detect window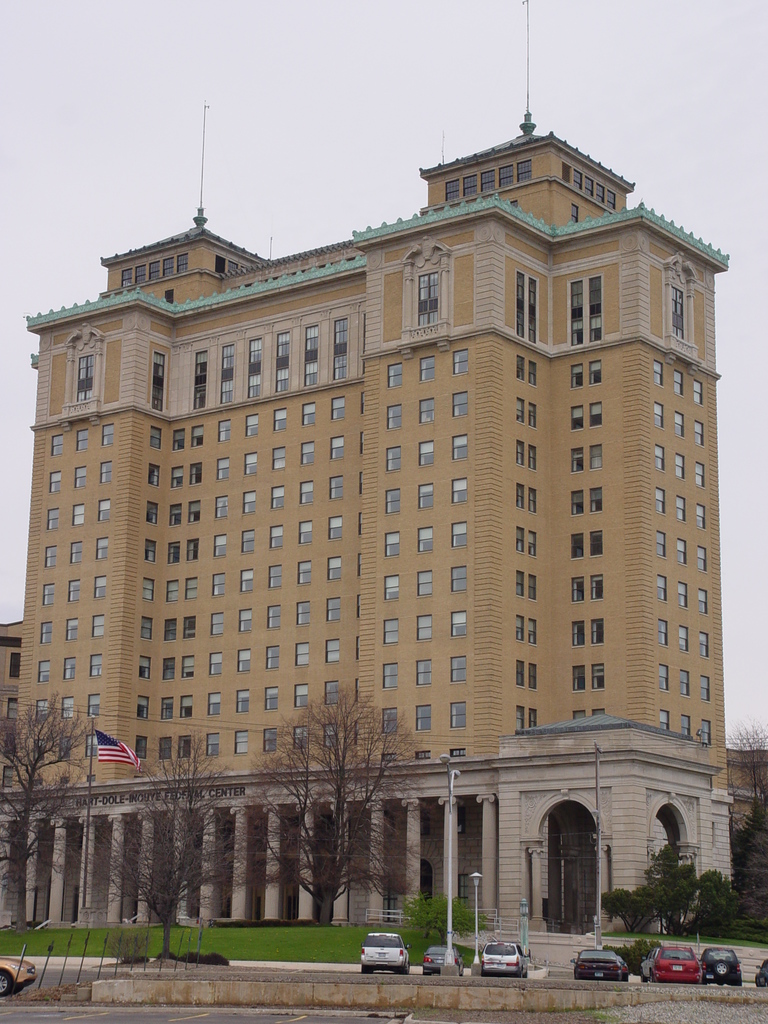
37 660 51 684
